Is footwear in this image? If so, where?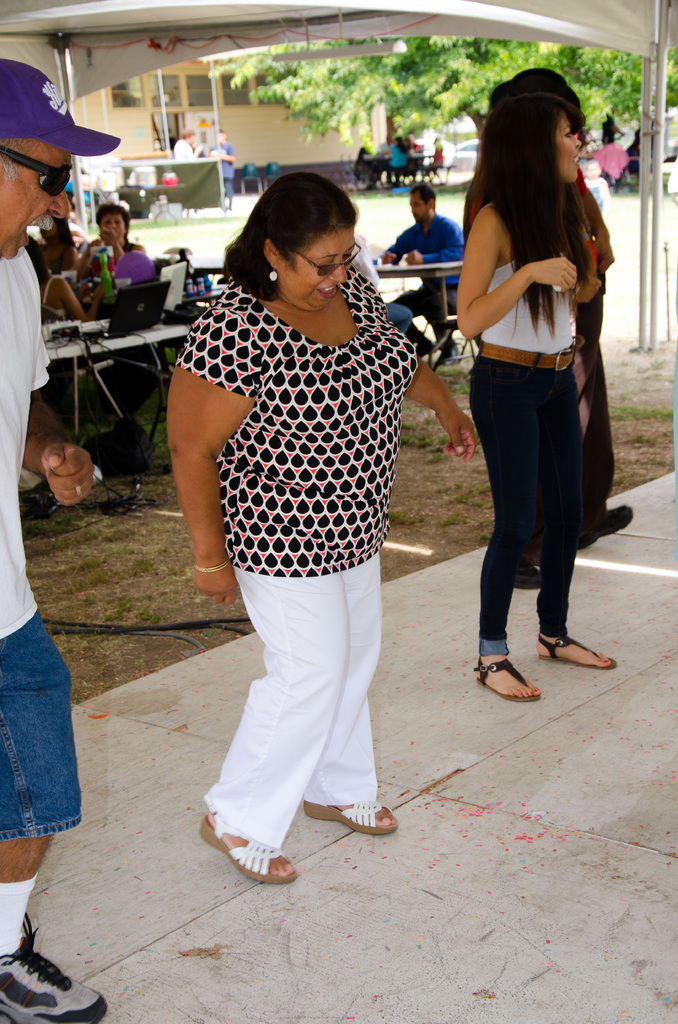
Yes, at x1=304, y1=801, x2=397, y2=831.
